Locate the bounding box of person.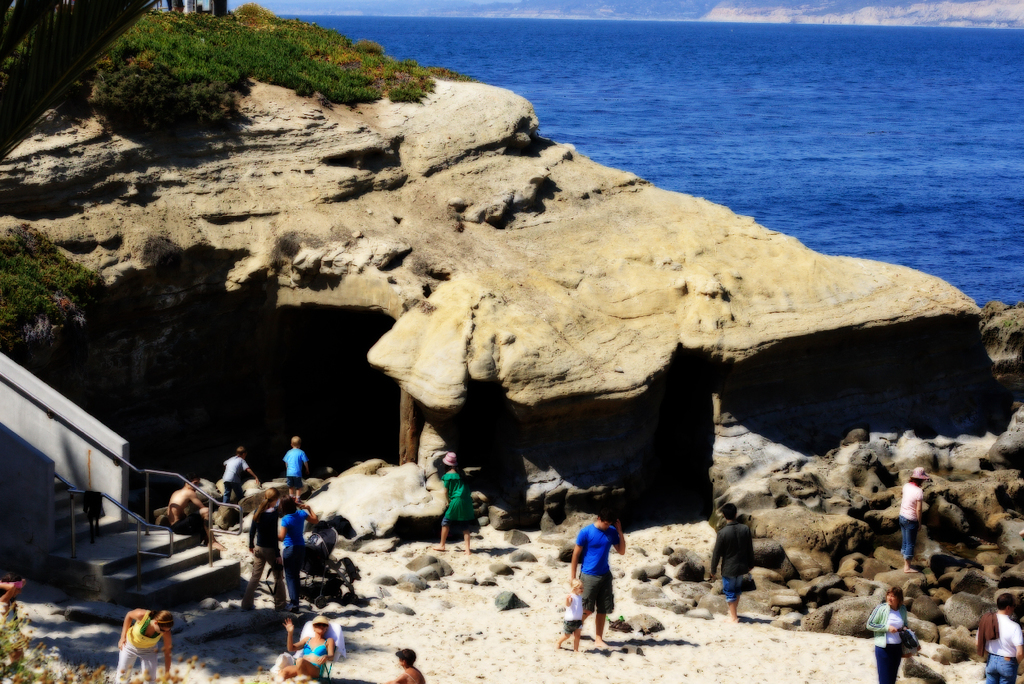
Bounding box: <box>707,503,755,622</box>.
